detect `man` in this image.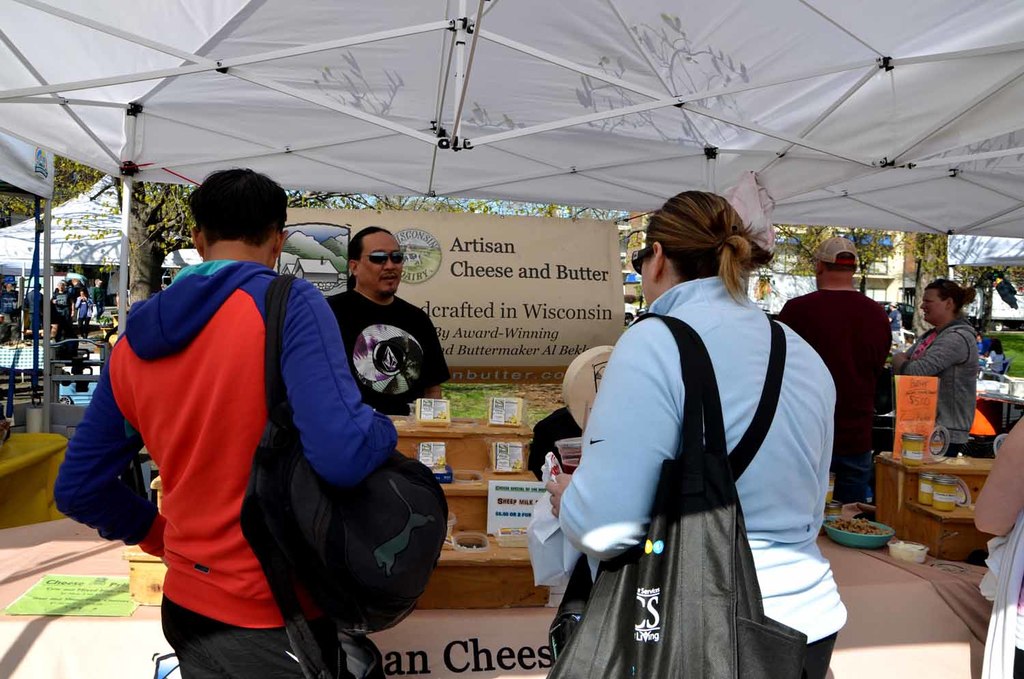
Detection: <bbox>560, 158, 846, 678</bbox>.
